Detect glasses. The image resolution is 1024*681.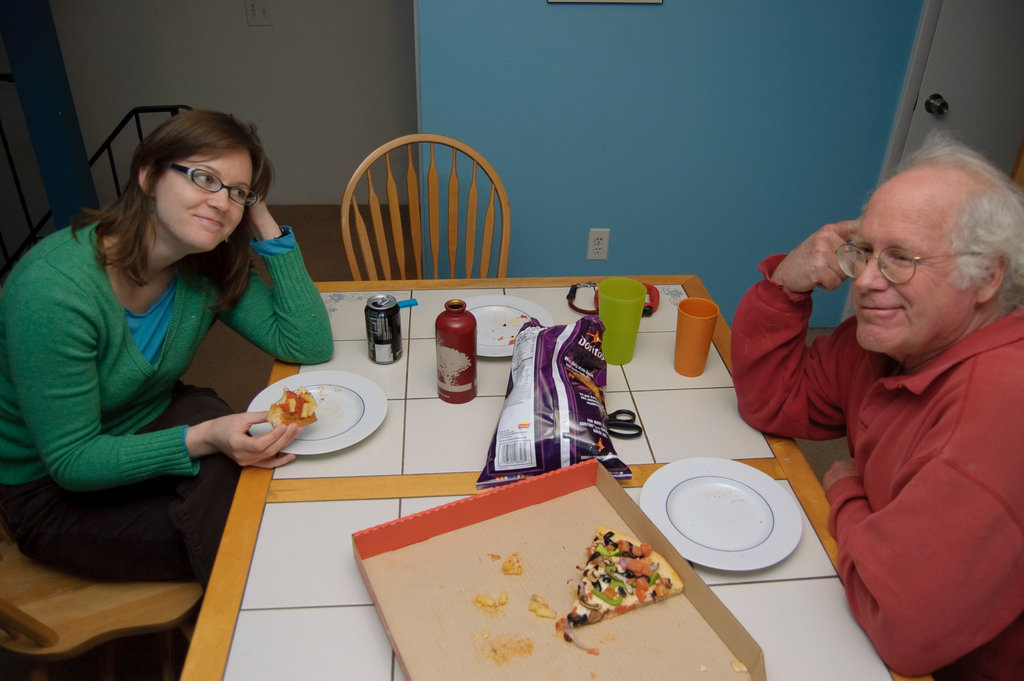
[168,166,263,213].
